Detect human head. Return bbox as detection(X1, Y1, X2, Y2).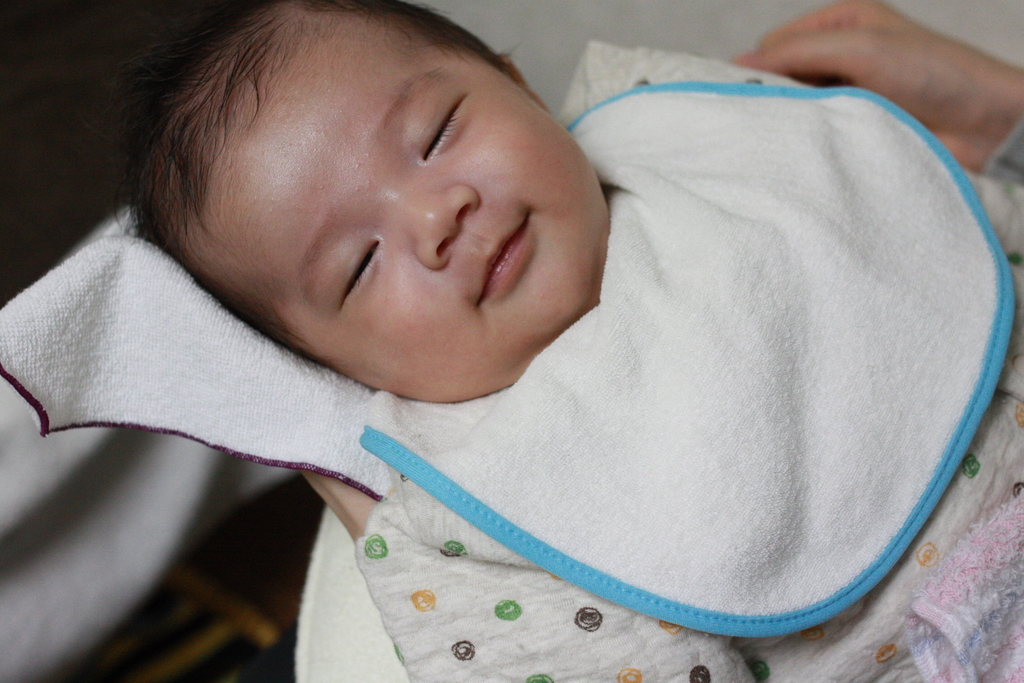
detection(124, 4, 597, 323).
